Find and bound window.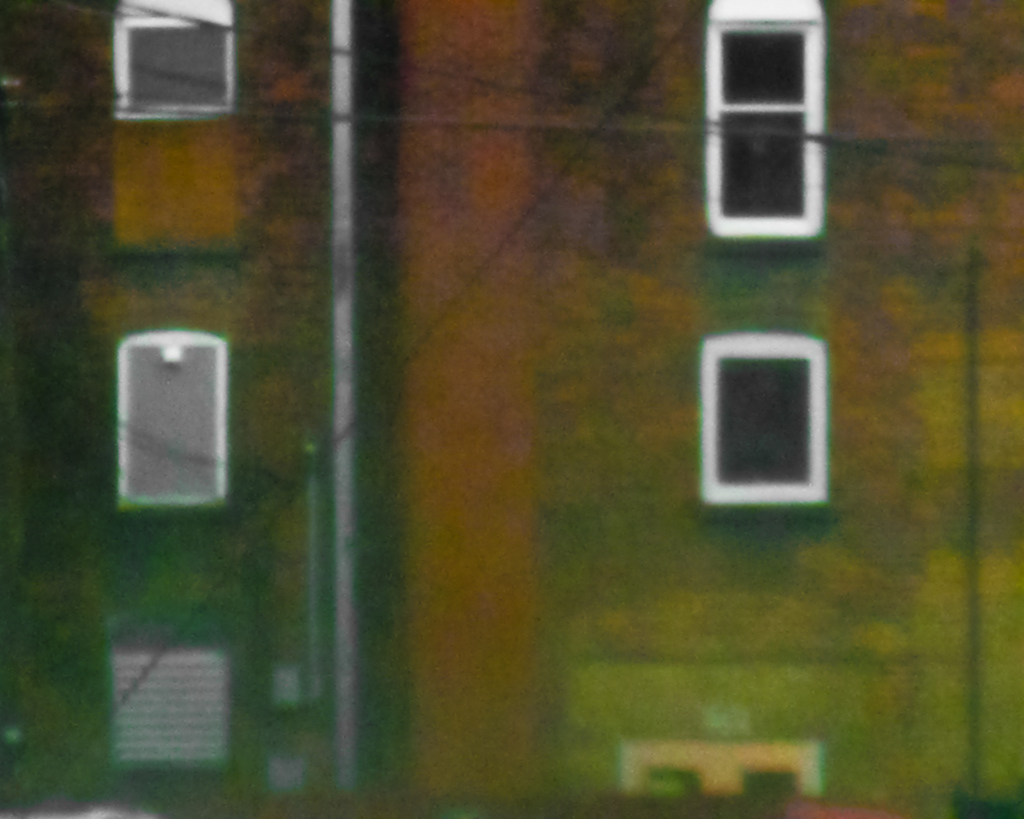
Bound: 701/336/831/507.
